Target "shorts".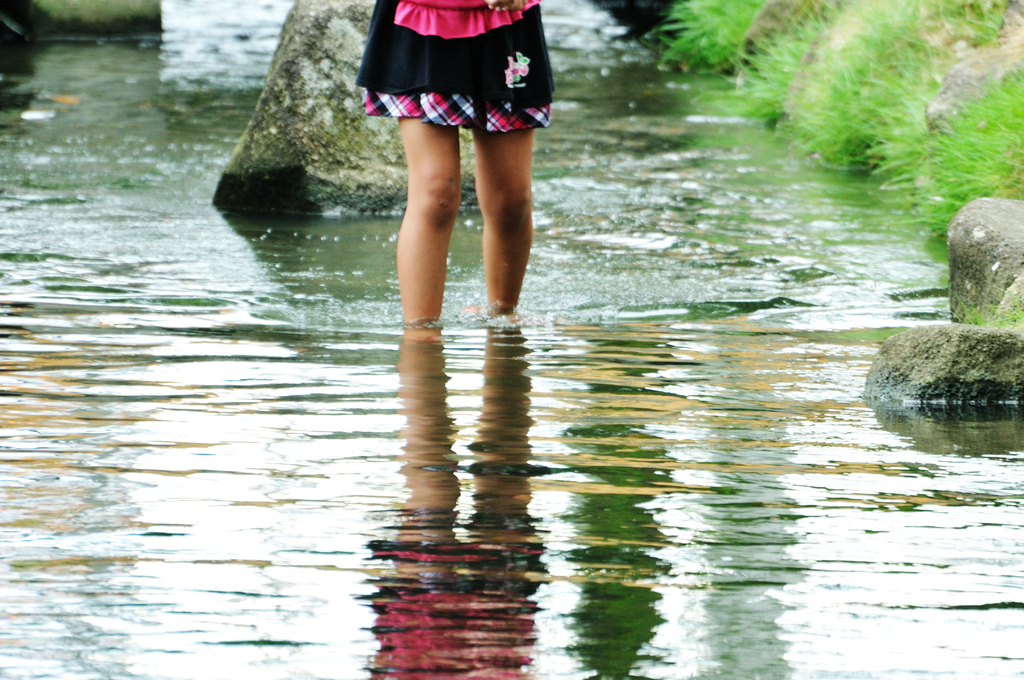
Target region: box=[356, 56, 554, 161].
